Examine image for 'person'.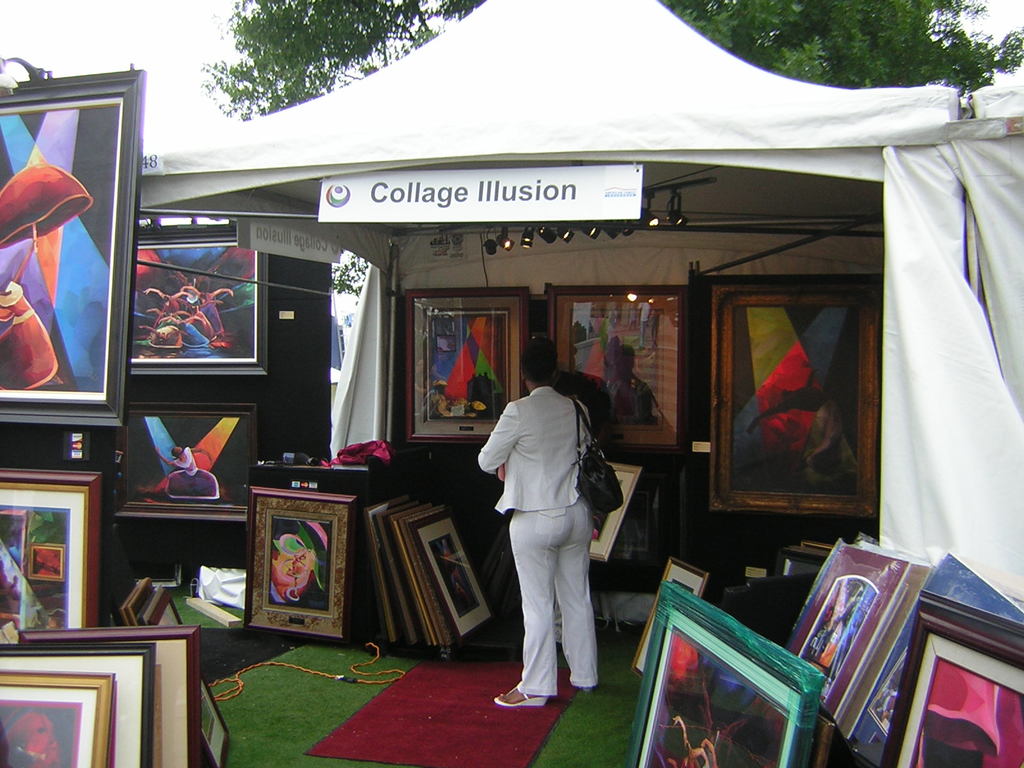
Examination result: box=[478, 337, 601, 712].
